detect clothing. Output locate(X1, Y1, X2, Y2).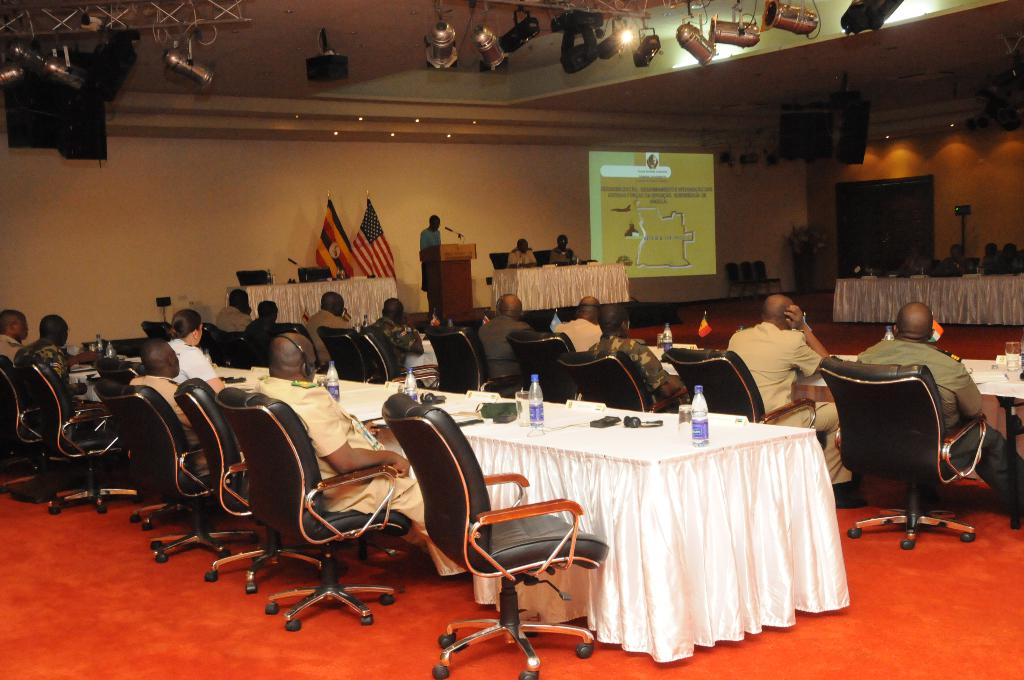
locate(548, 247, 572, 263).
